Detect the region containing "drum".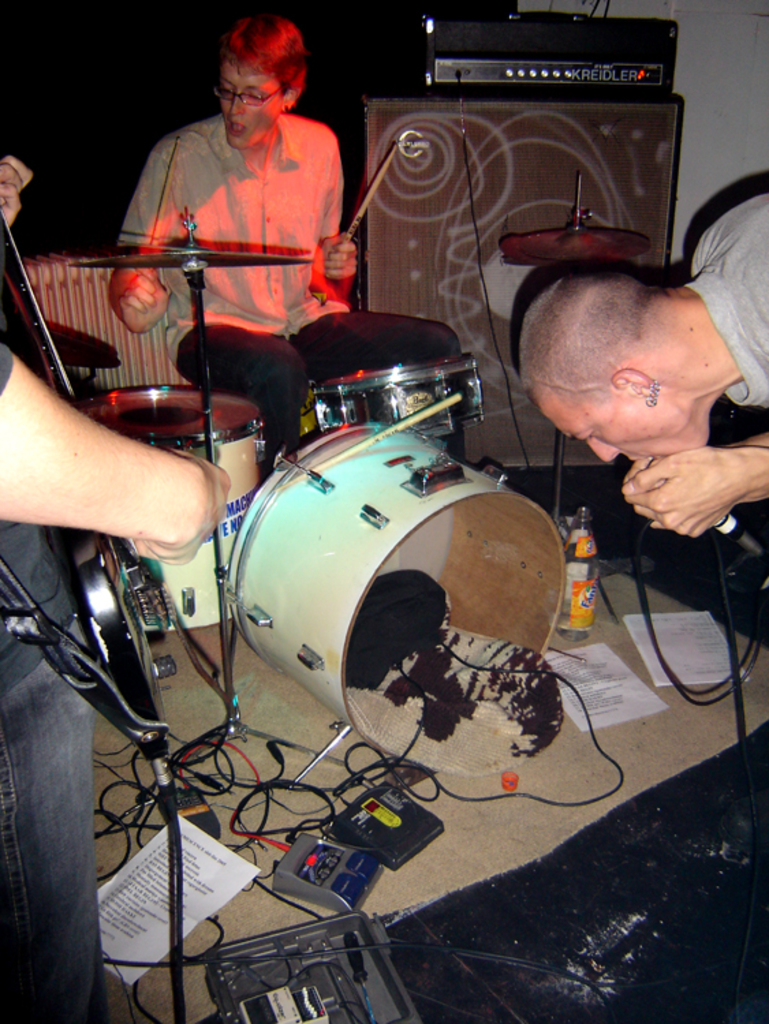
<region>217, 415, 567, 760</region>.
